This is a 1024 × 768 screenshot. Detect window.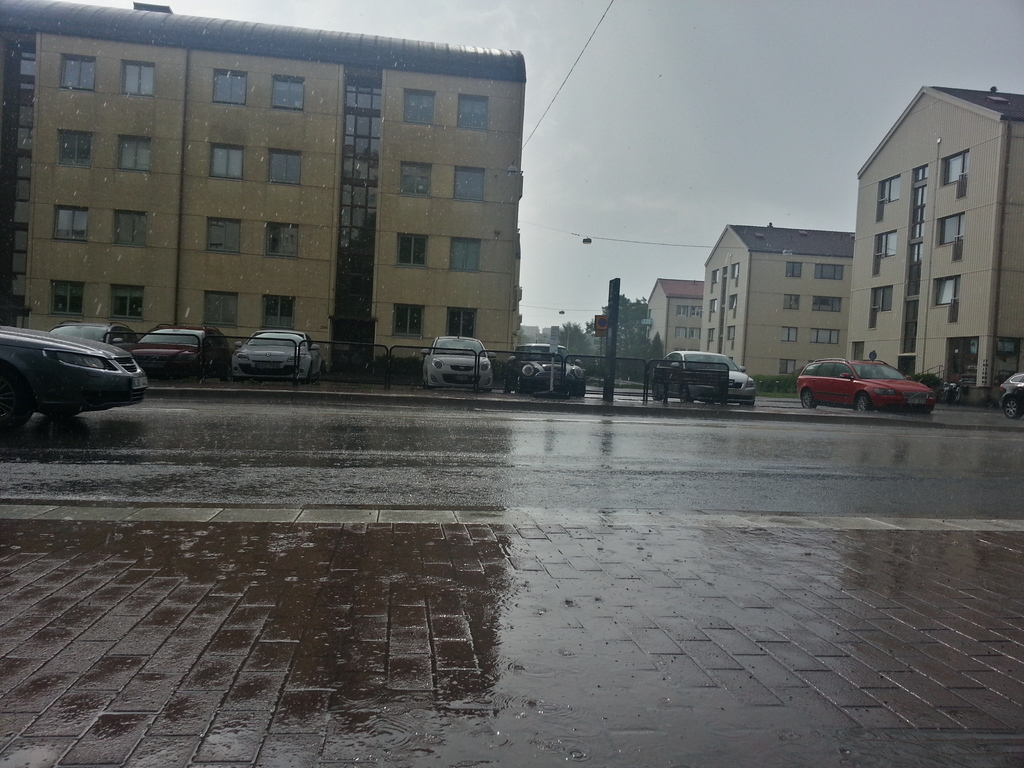
crop(706, 327, 716, 343).
